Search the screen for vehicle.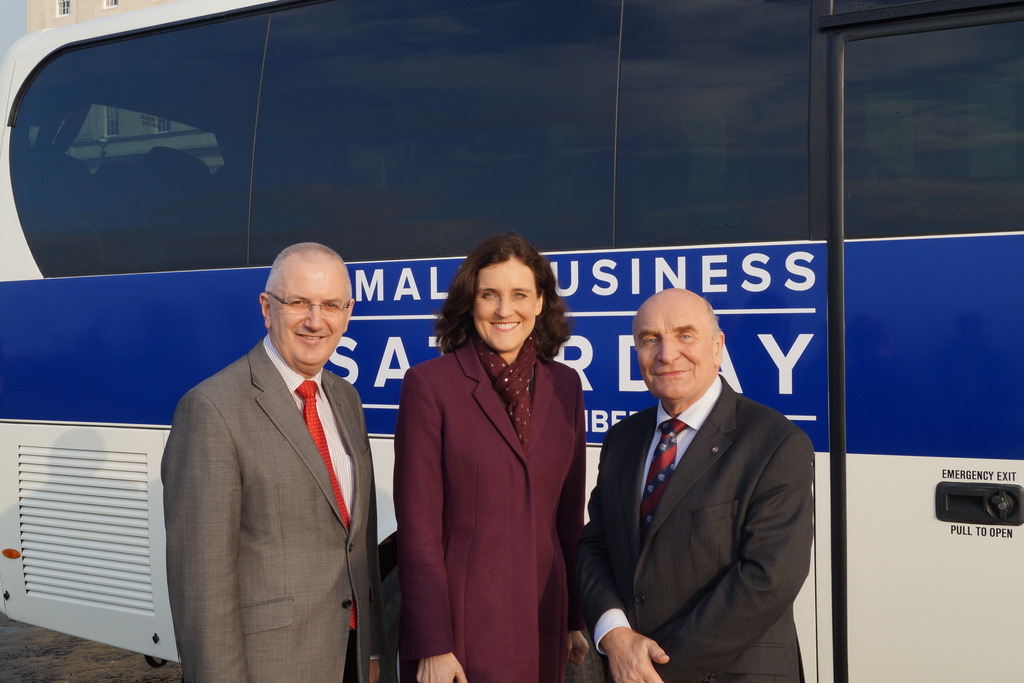
Found at (left=0, top=0, right=1023, bottom=682).
